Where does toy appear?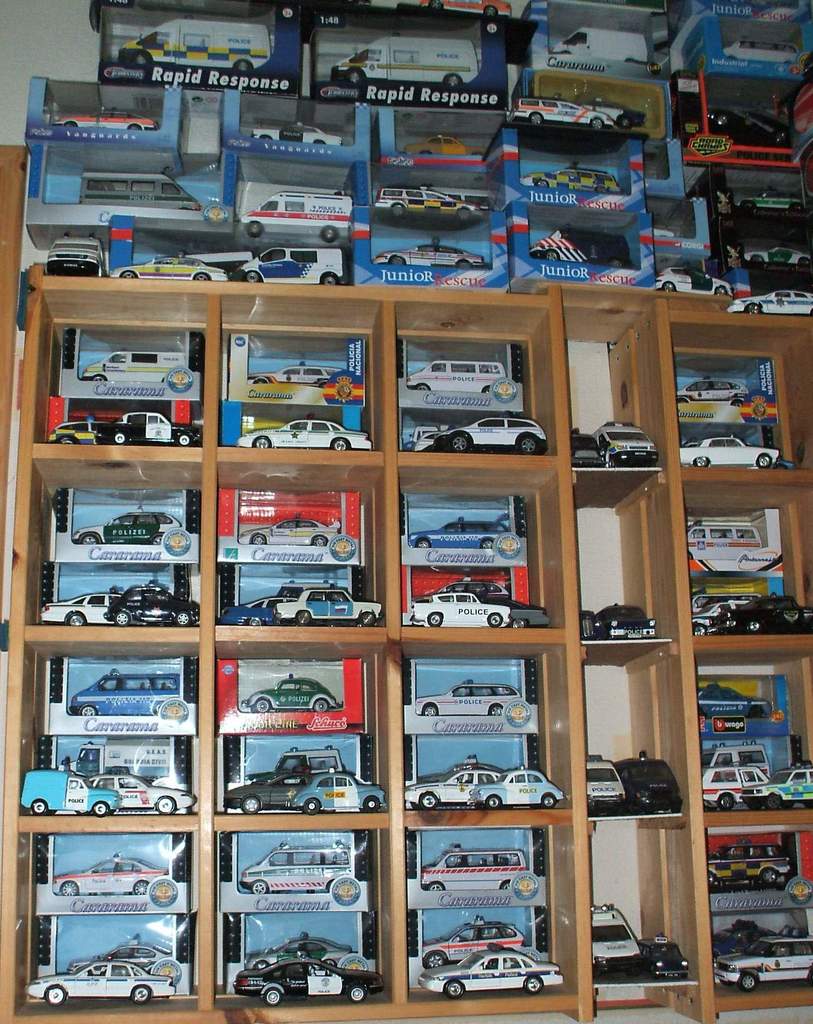
Appears at x1=746 y1=245 x2=812 y2=263.
